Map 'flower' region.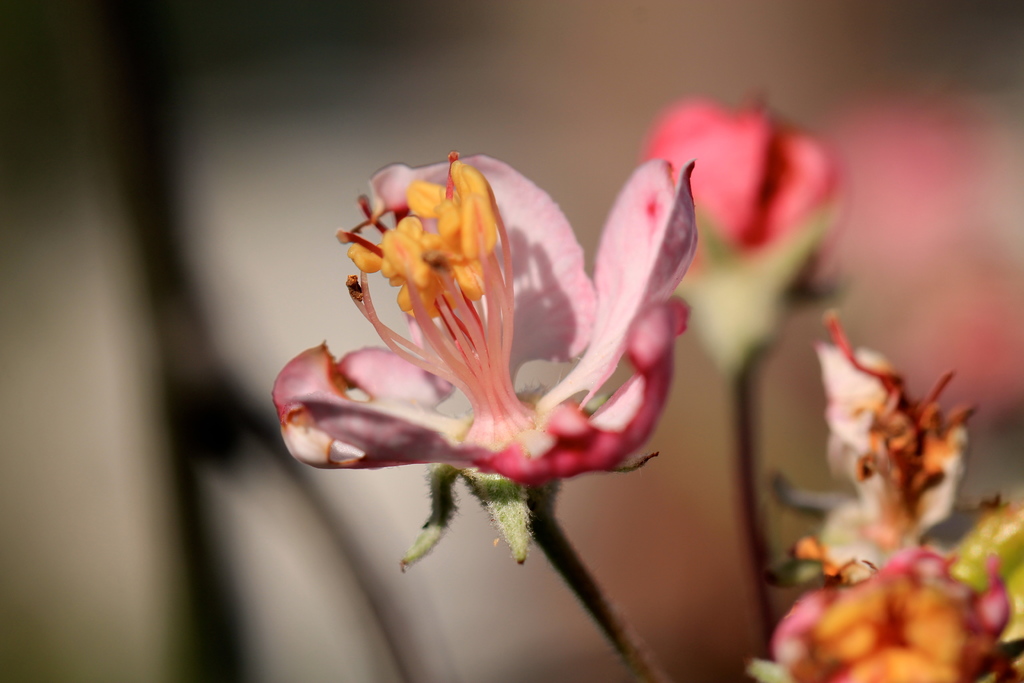
Mapped to (left=642, top=88, right=848, bottom=302).
